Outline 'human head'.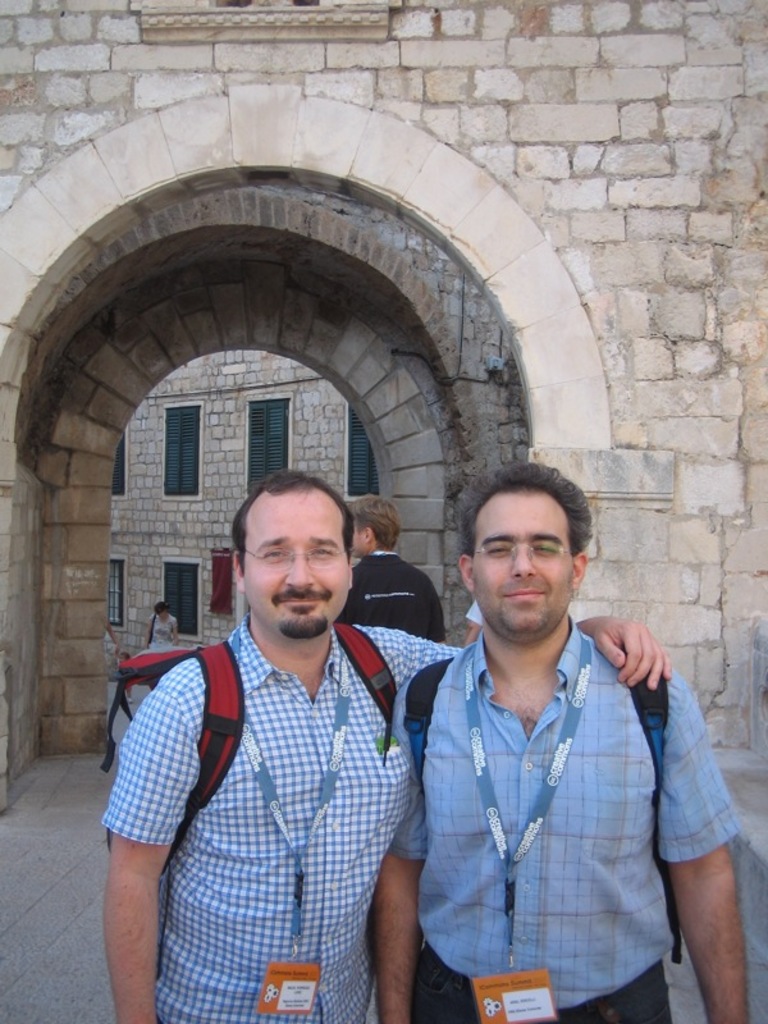
Outline: crop(155, 605, 165, 616).
